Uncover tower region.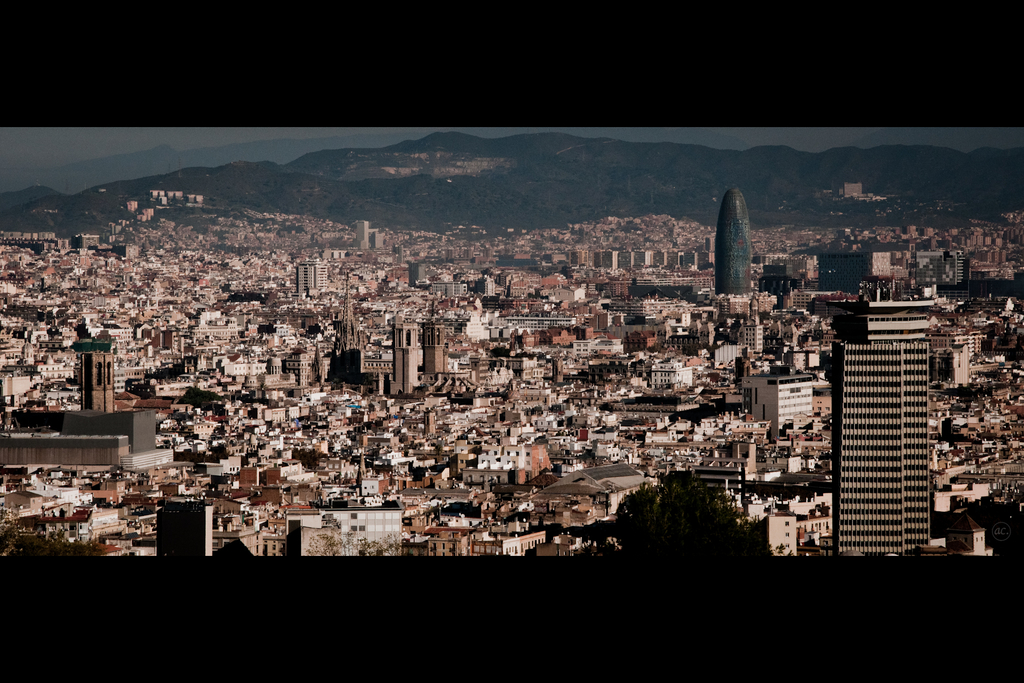
Uncovered: rect(394, 315, 415, 394).
